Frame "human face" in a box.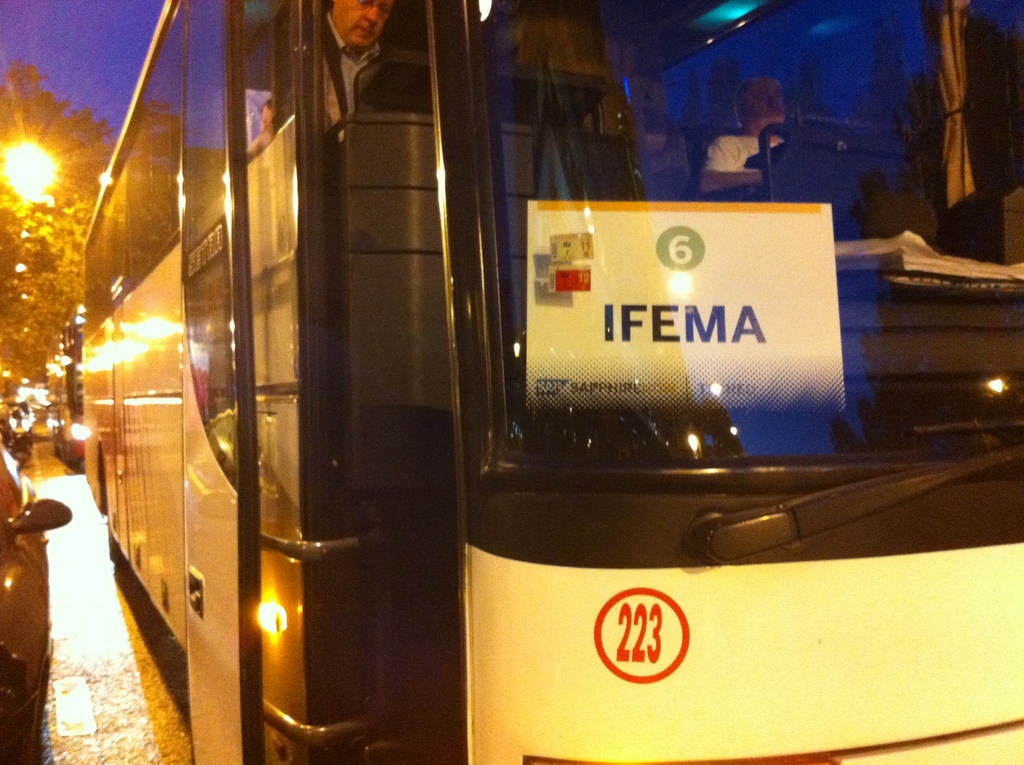
crop(335, 0, 390, 45).
